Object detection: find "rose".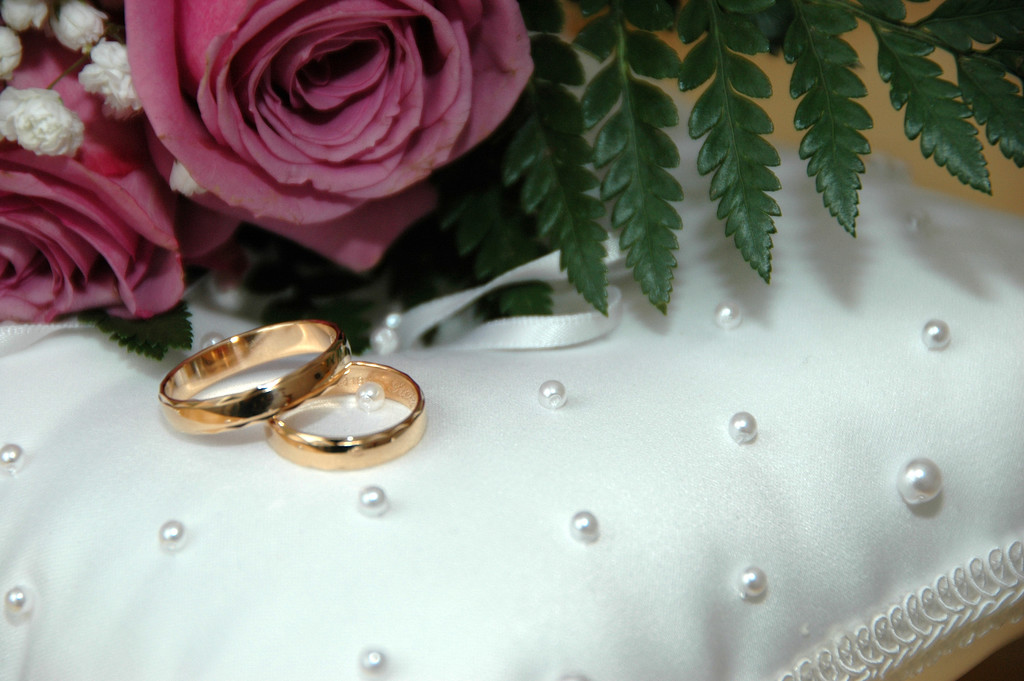
(left=120, top=0, right=540, bottom=272).
